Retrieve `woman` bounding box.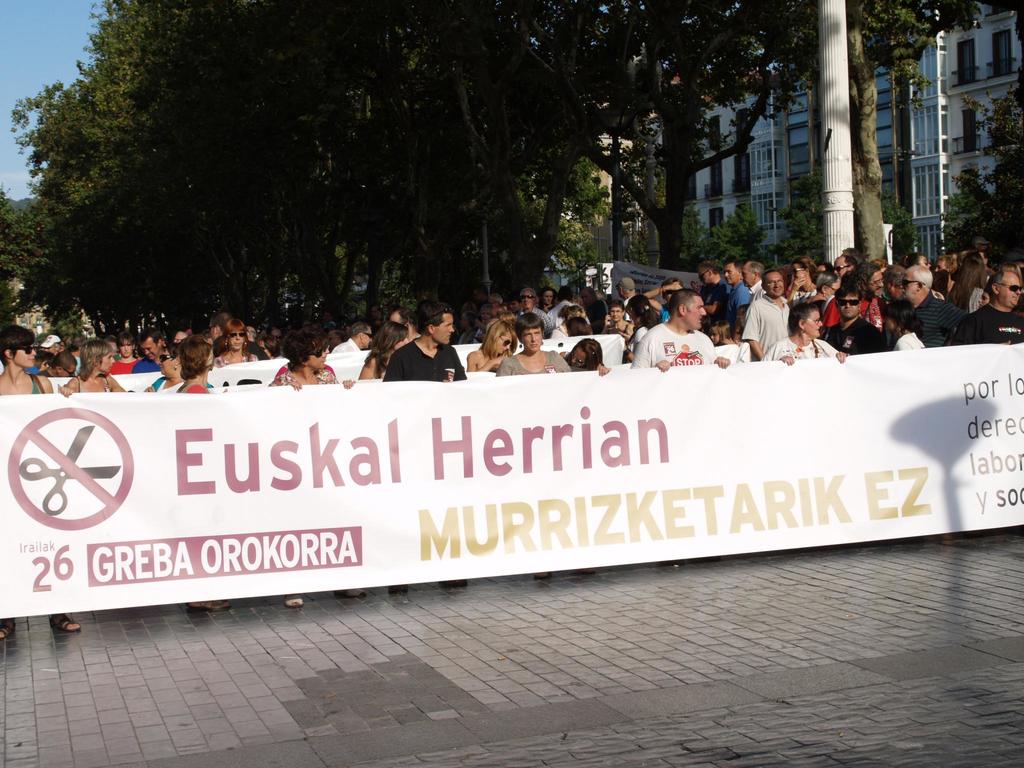
Bounding box: crop(883, 300, 924, 354).
